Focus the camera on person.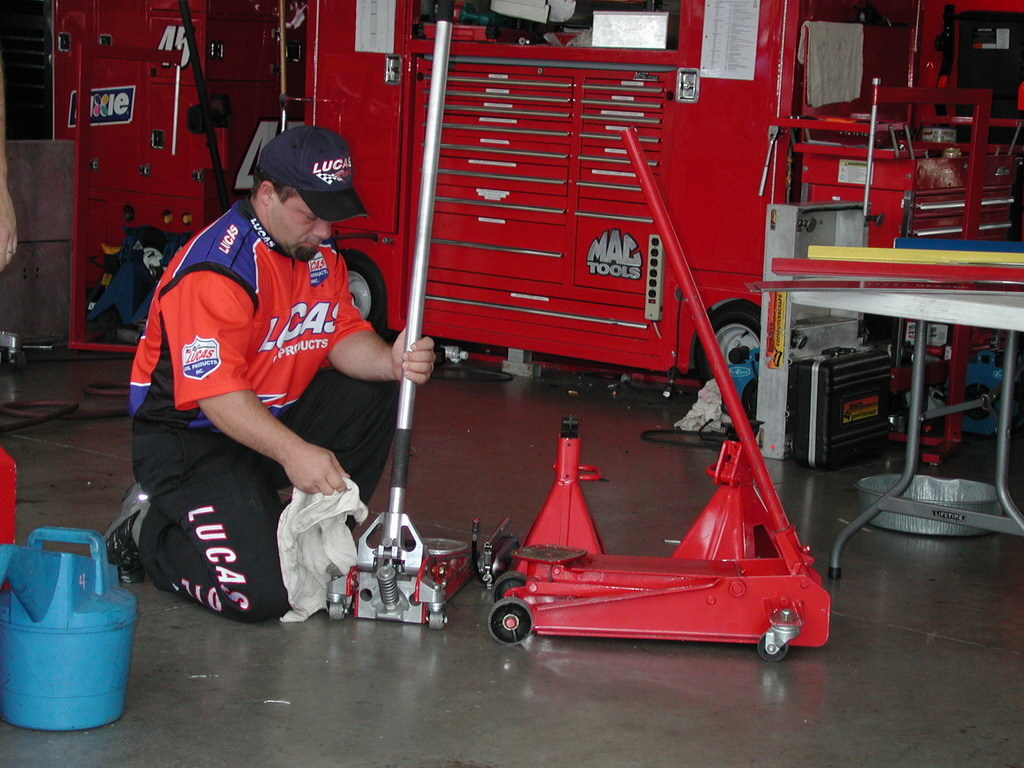
Focus region: bbox(0, 60, 24, 272).
